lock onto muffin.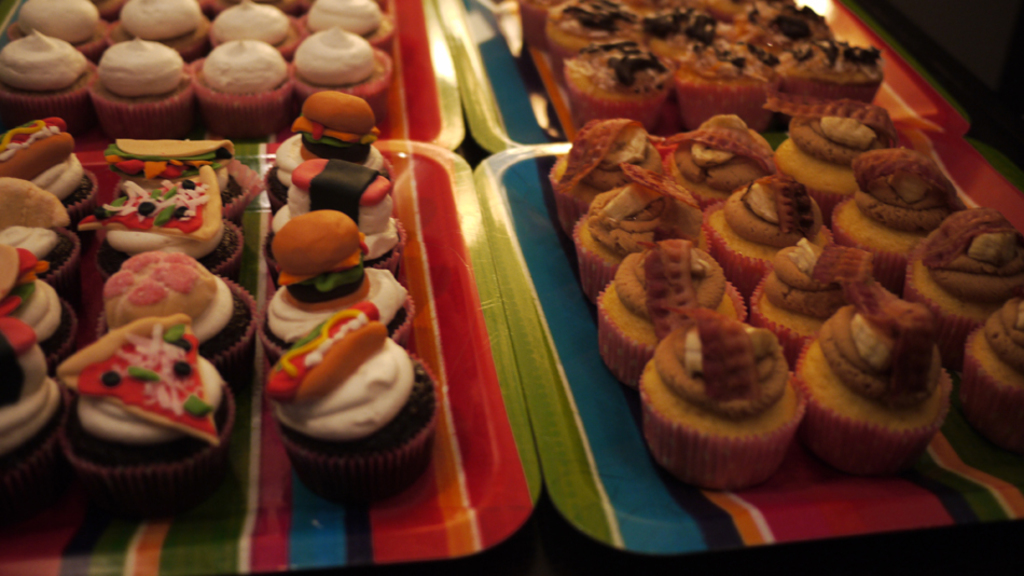
Locked: bbox=(49, 311, 237, 502).
